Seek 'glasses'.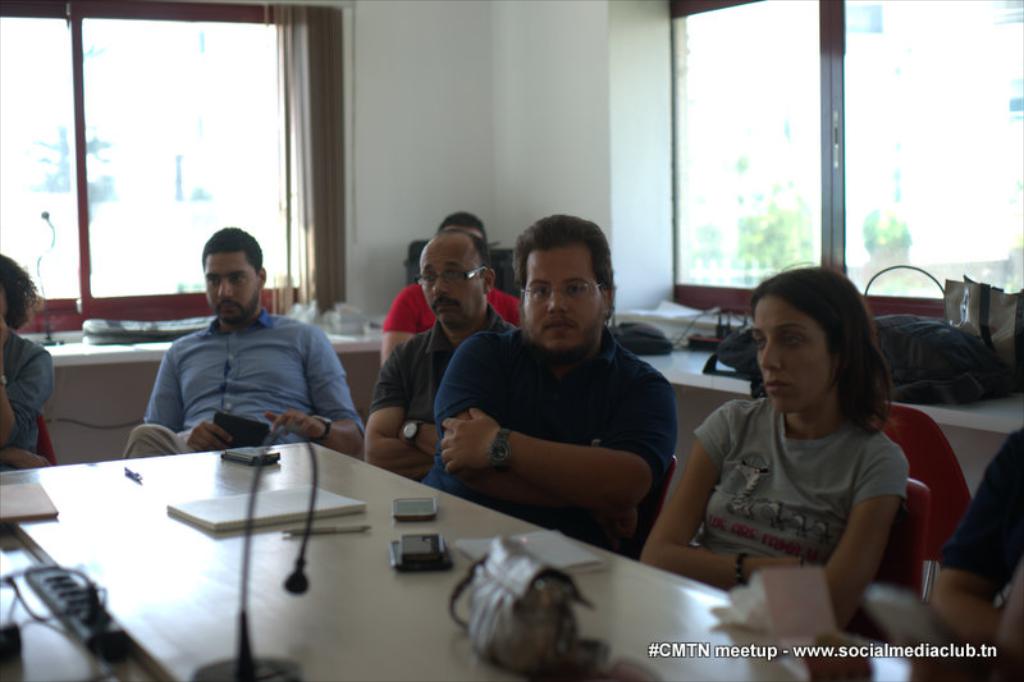
<region>518, 270, 627, 315</region>.
